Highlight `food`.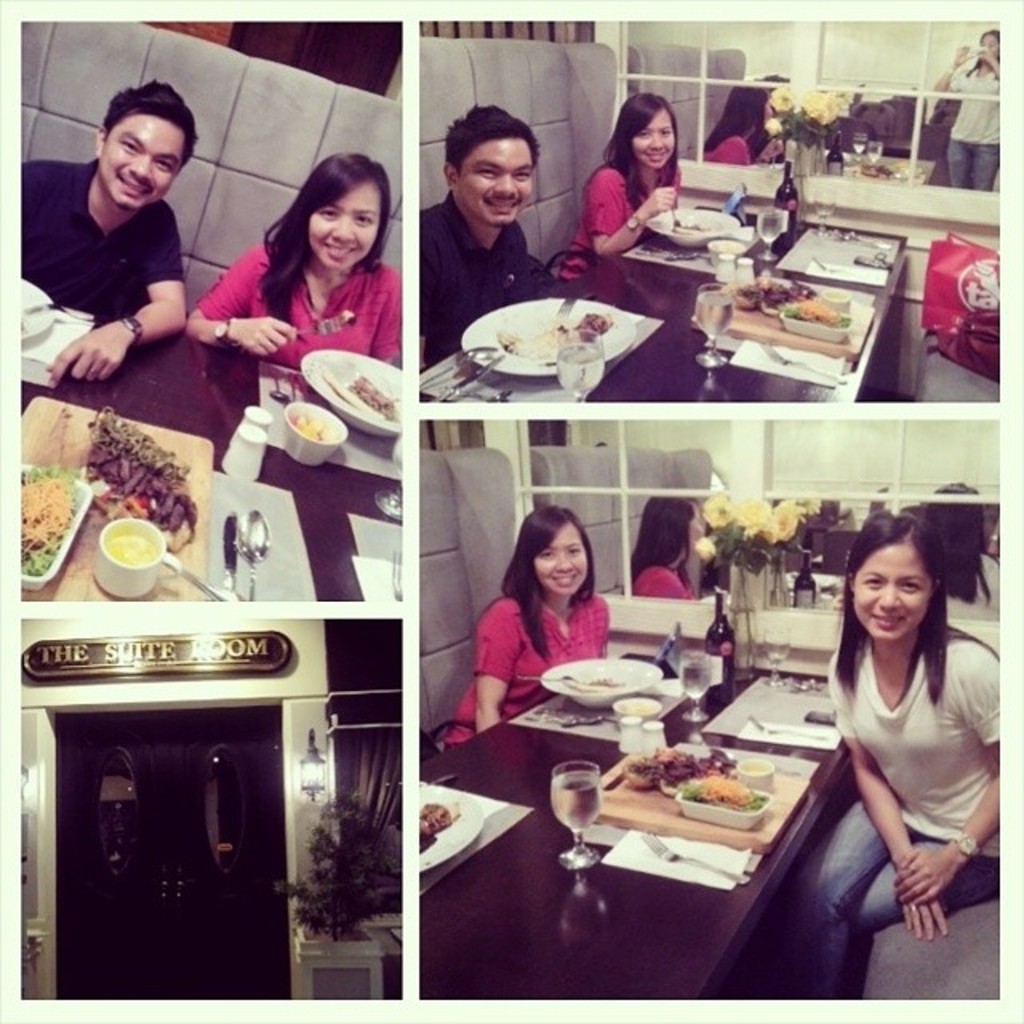
Highlighted region: 675,216,707,234.
